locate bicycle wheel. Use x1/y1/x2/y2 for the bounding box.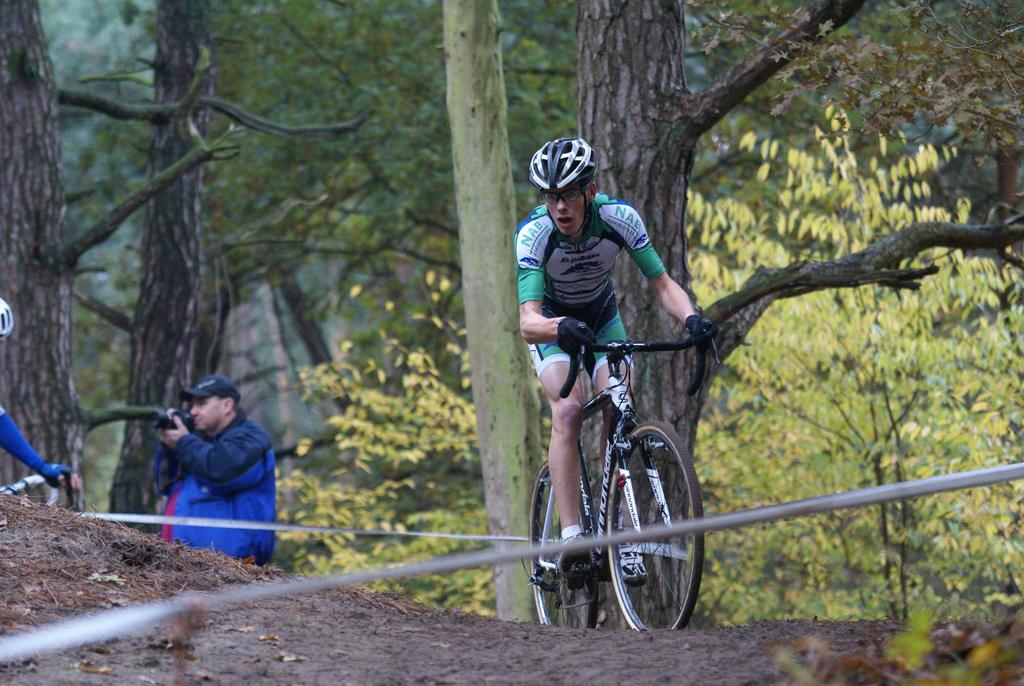
530/462/605/635.
